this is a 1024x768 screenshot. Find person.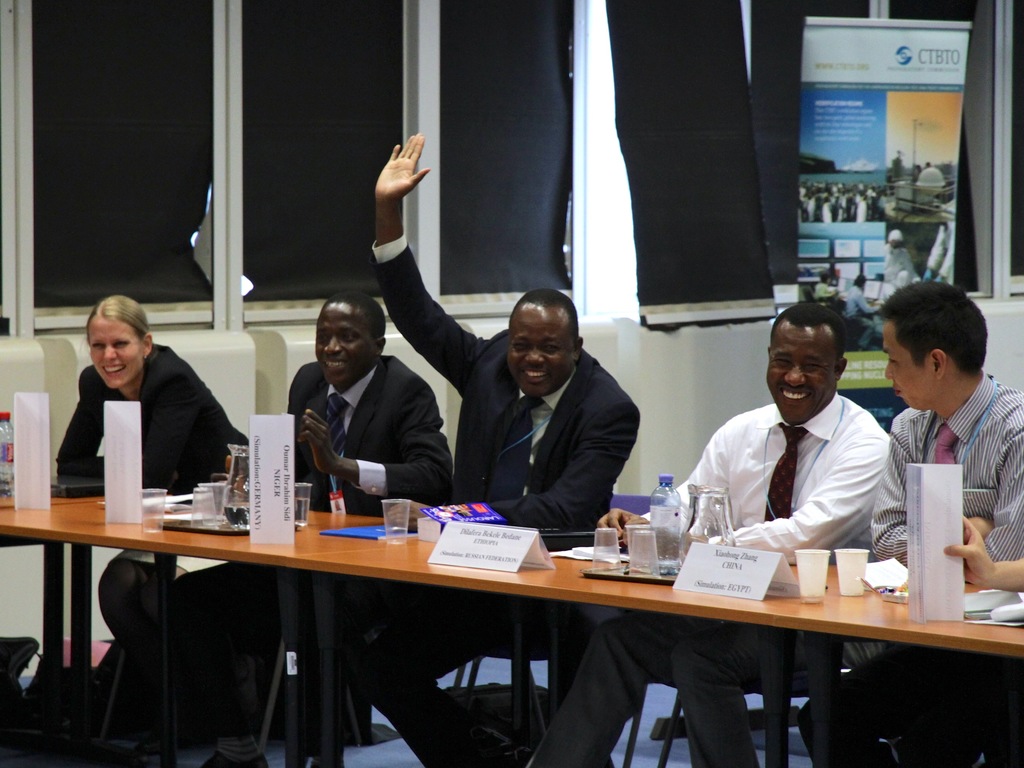
Bounding box: <box>799,279,1023,767</box>.
